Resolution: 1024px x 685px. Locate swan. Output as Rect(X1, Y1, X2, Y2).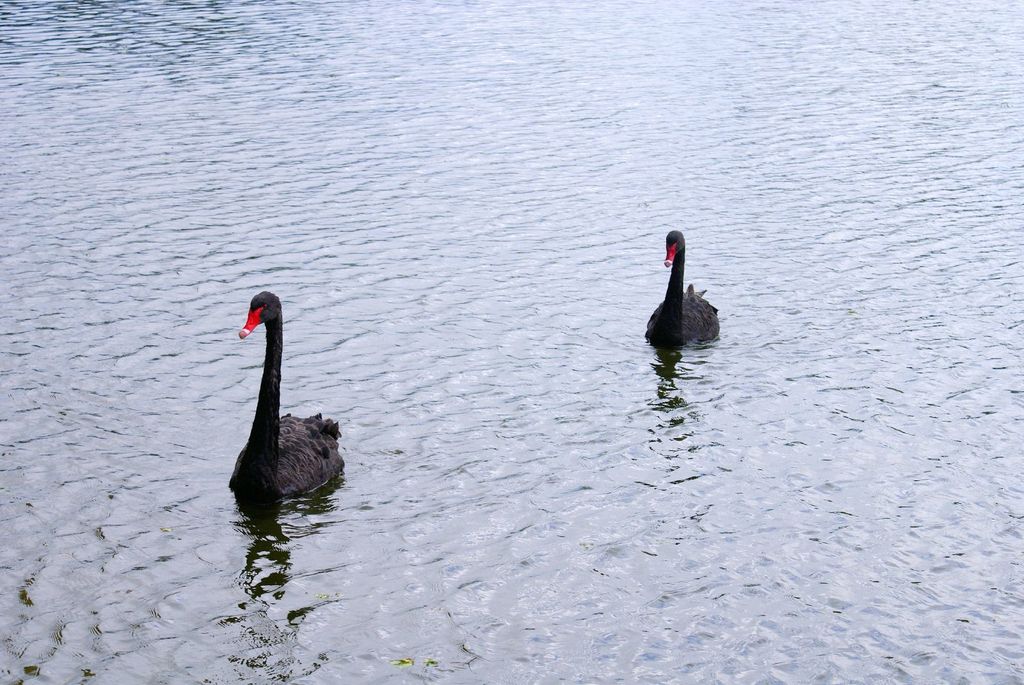
Rect(642, 230, 722, 347).
